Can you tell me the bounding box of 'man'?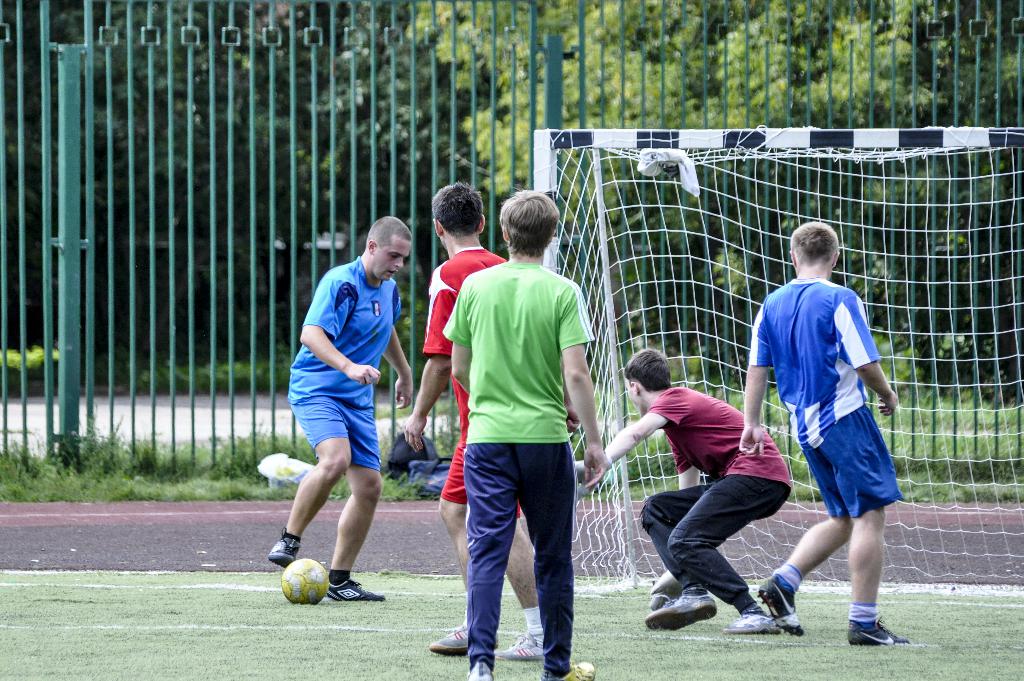
270/217/413/615.
